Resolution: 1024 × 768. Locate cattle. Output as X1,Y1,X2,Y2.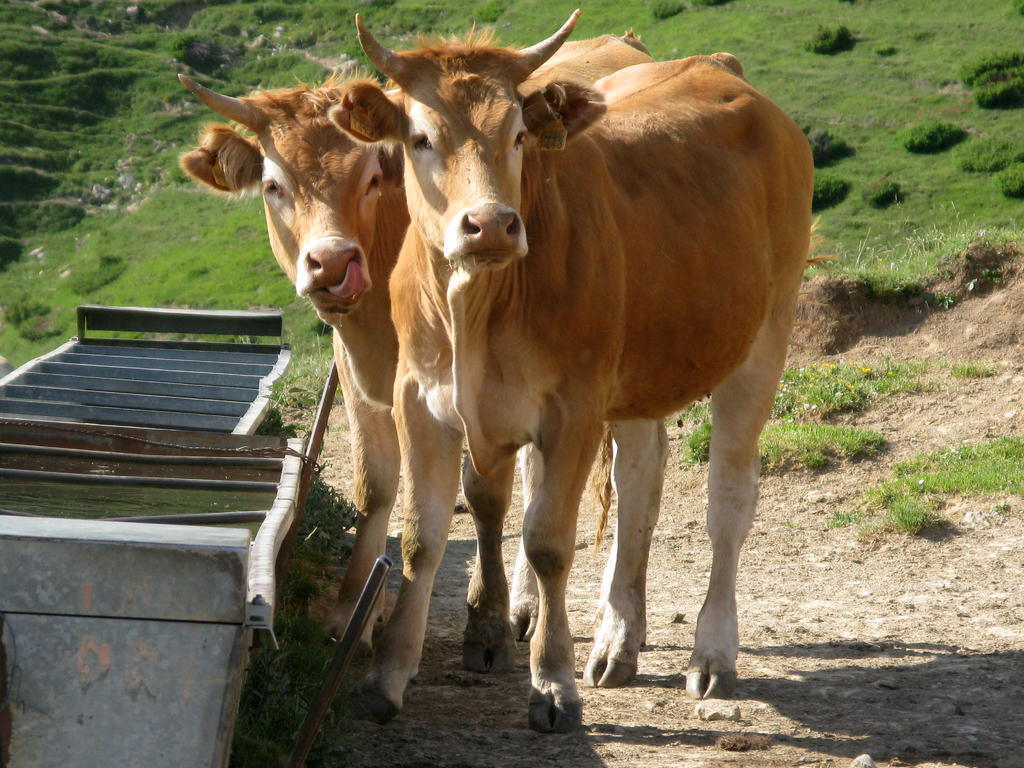
174,31,658,668.
